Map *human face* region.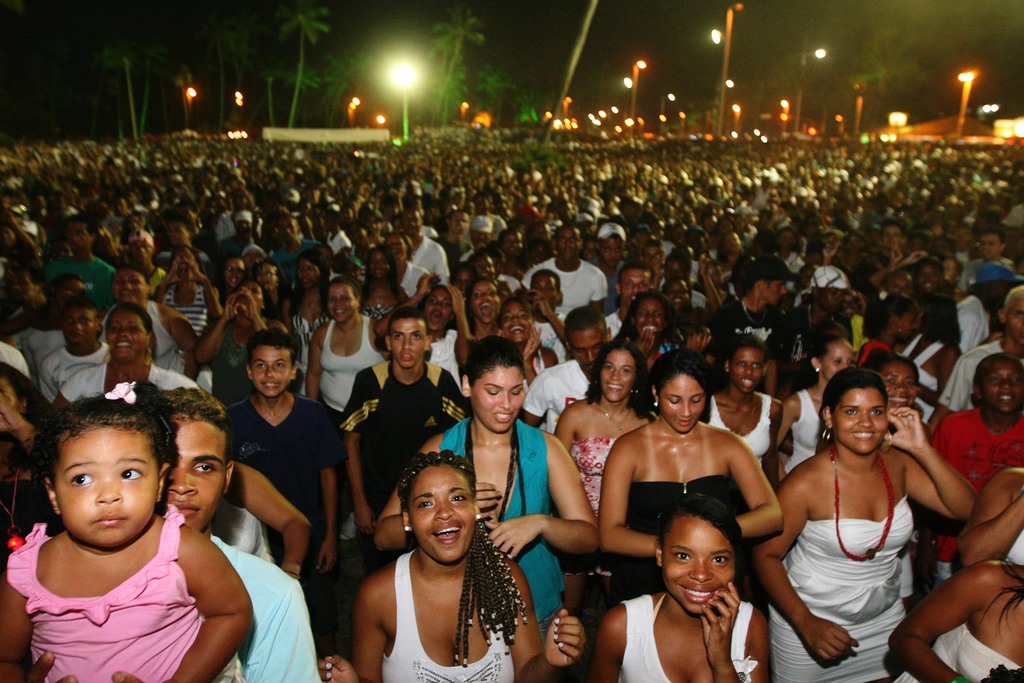
Mapped to detection(471, 367, 522, 431).
